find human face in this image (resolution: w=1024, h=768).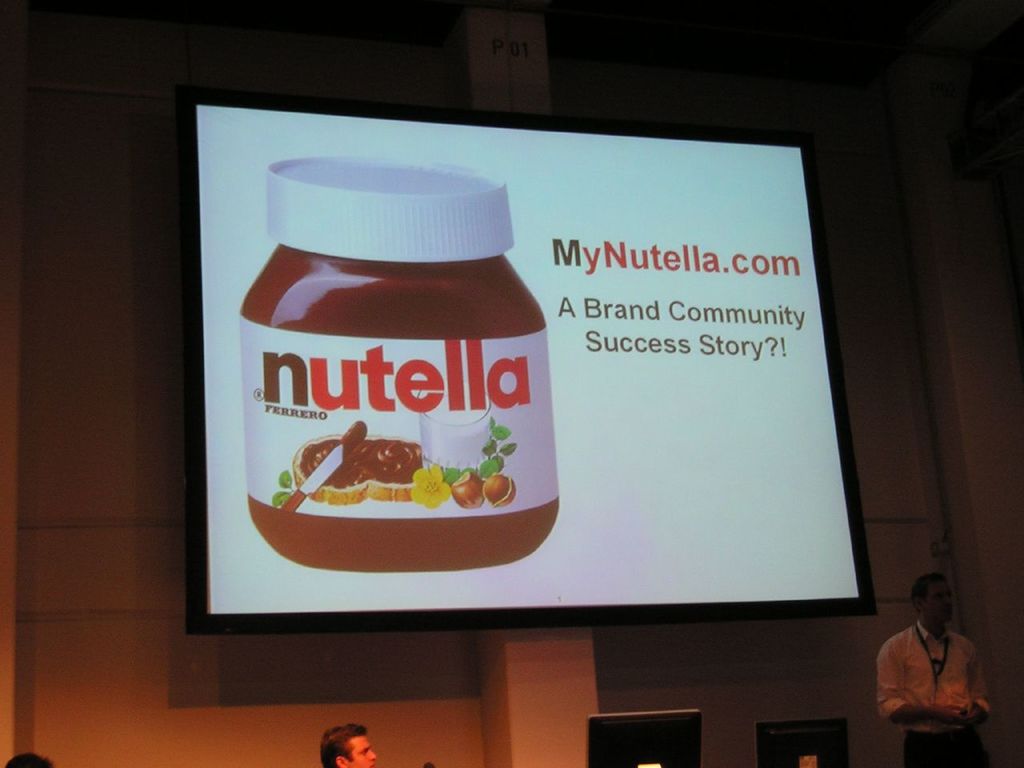
{"x1": 923, "y1": 577, "x2": 961, "y2": 634}.
